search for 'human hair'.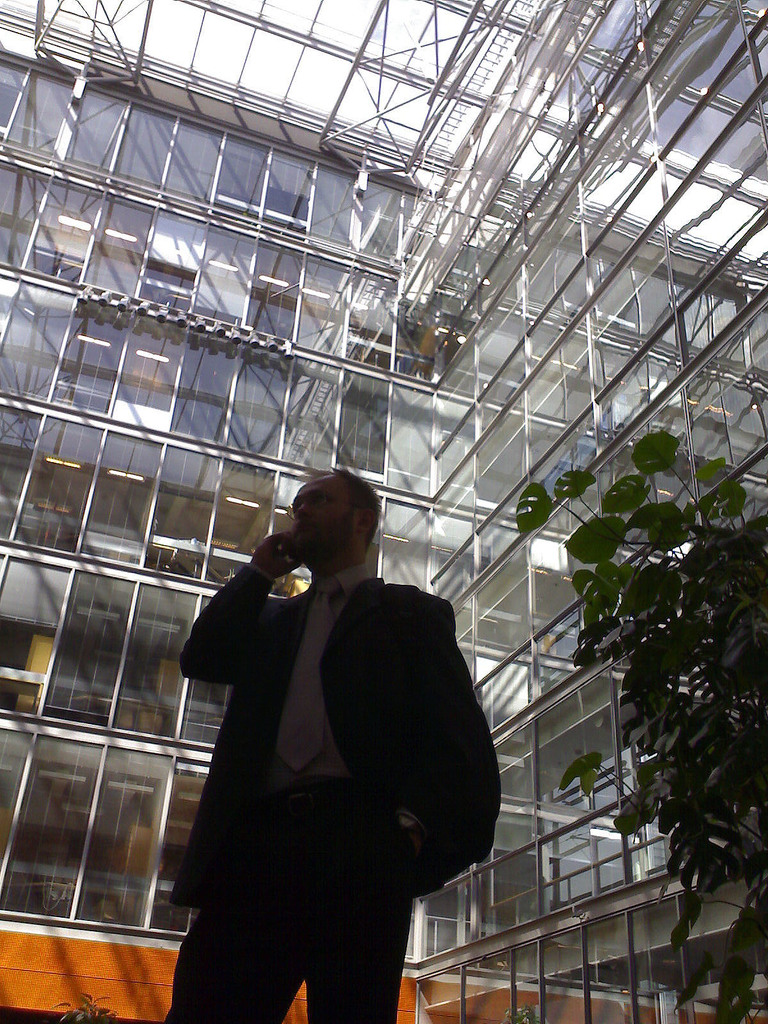
Found at 285,462,374,550.
